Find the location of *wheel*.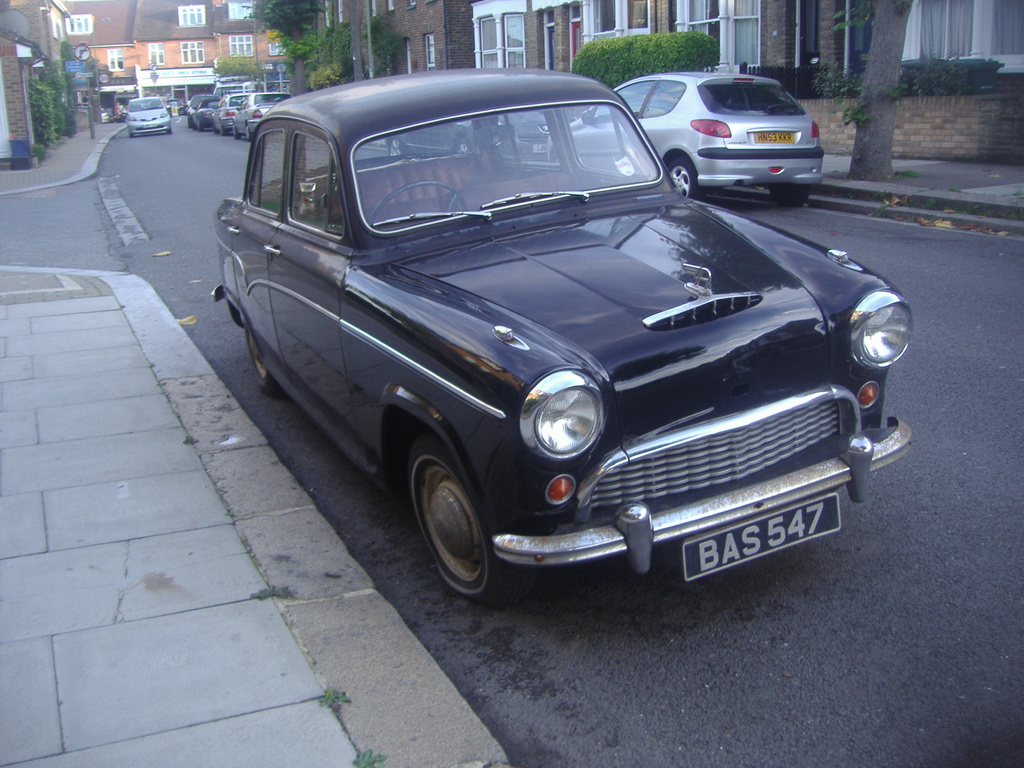
Location: 666 157 703 198.
